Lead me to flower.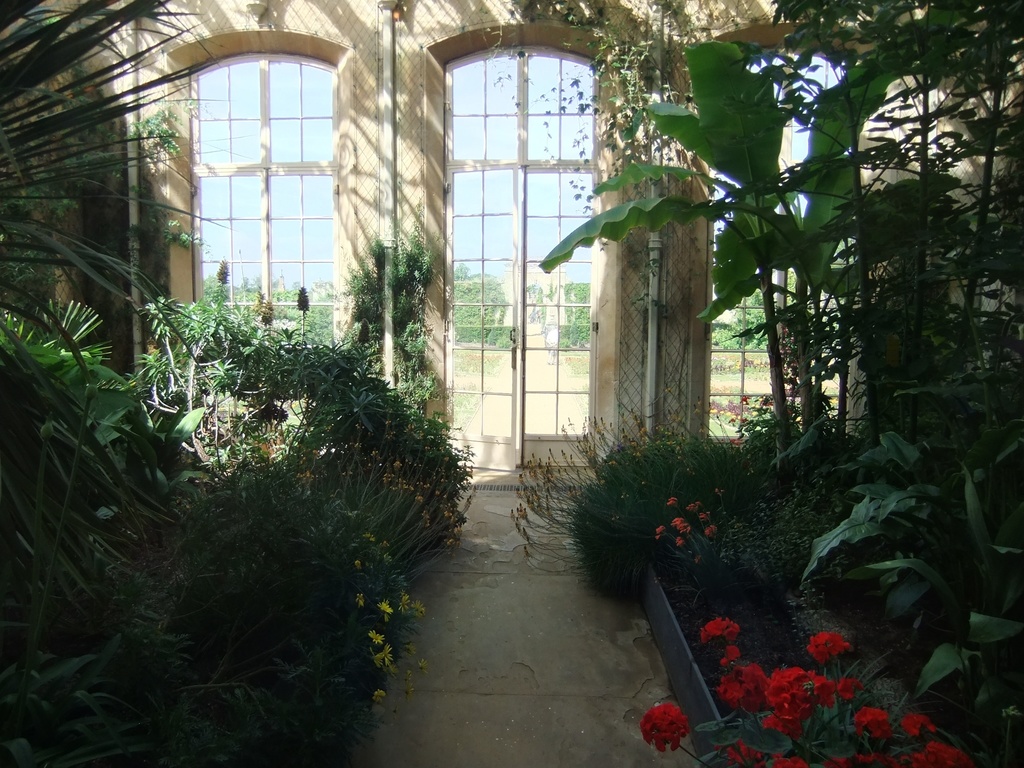
Lead to [left=372, top=652, right=386, bottom=668].
